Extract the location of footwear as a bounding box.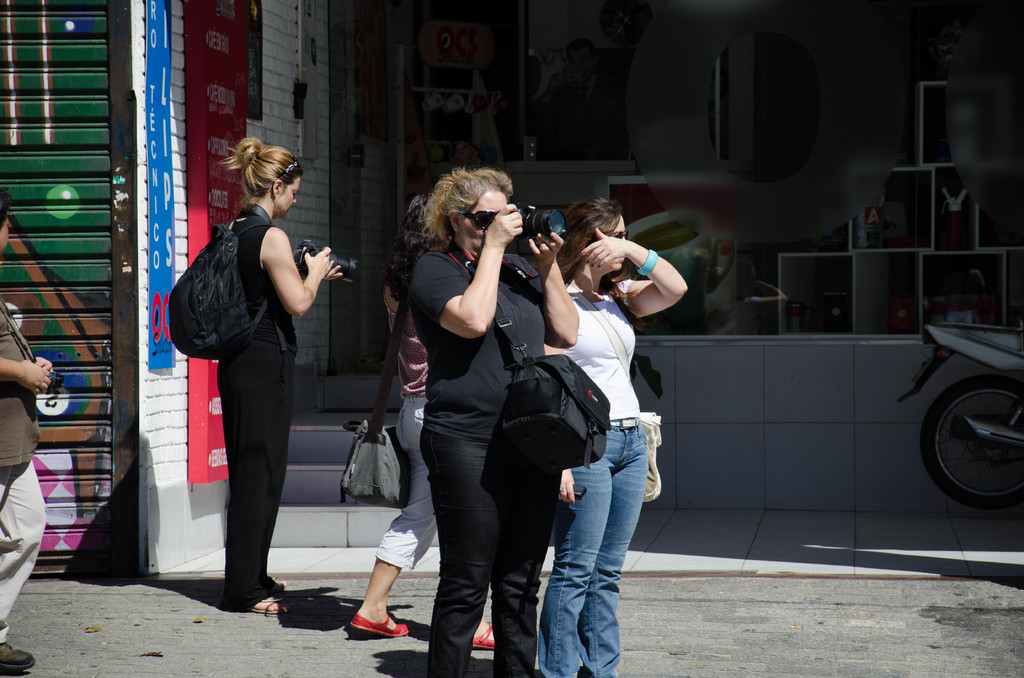
left=471, top=624, right=500, bottom=649.
